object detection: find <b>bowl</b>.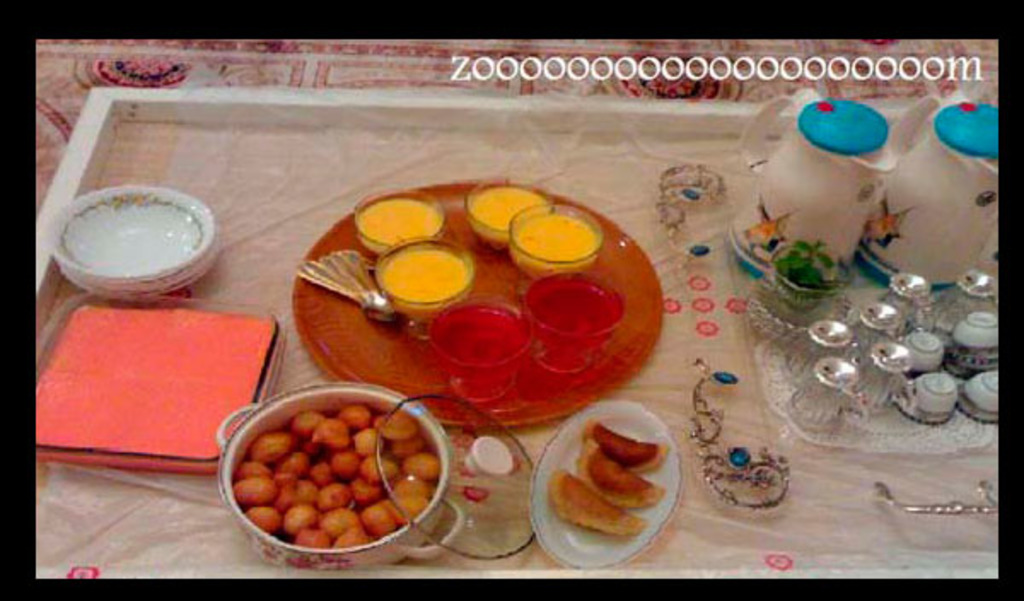
Rect(527, 268, 630, 376).
